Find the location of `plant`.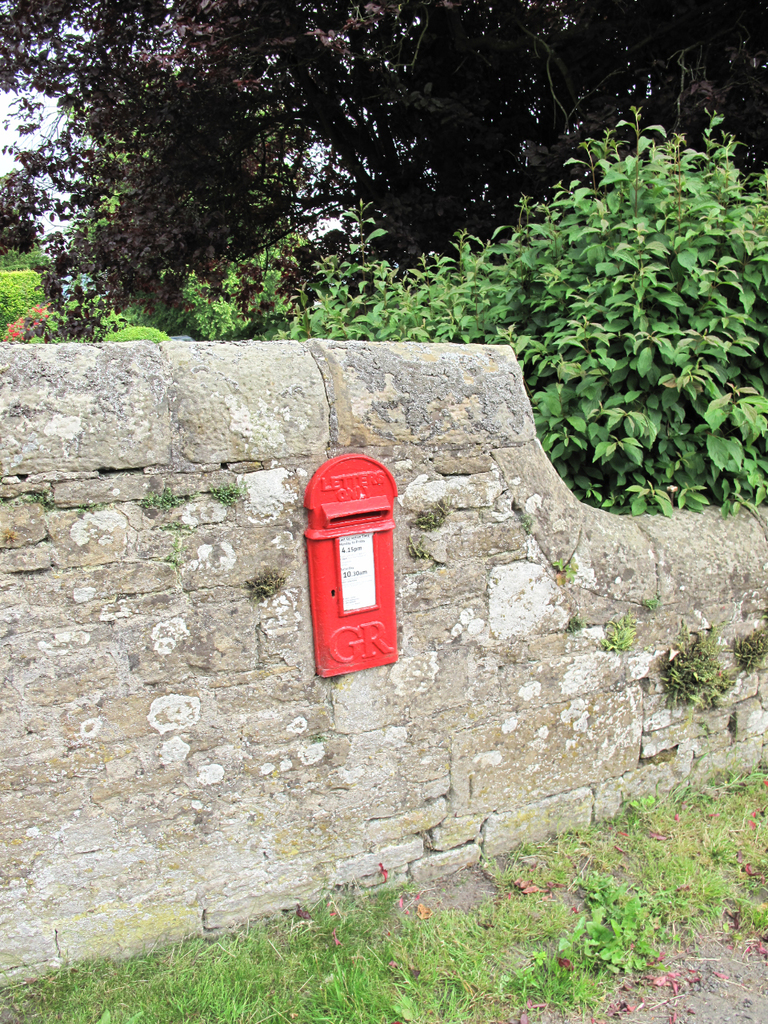
Location: box(405, 498, 450, 529).
